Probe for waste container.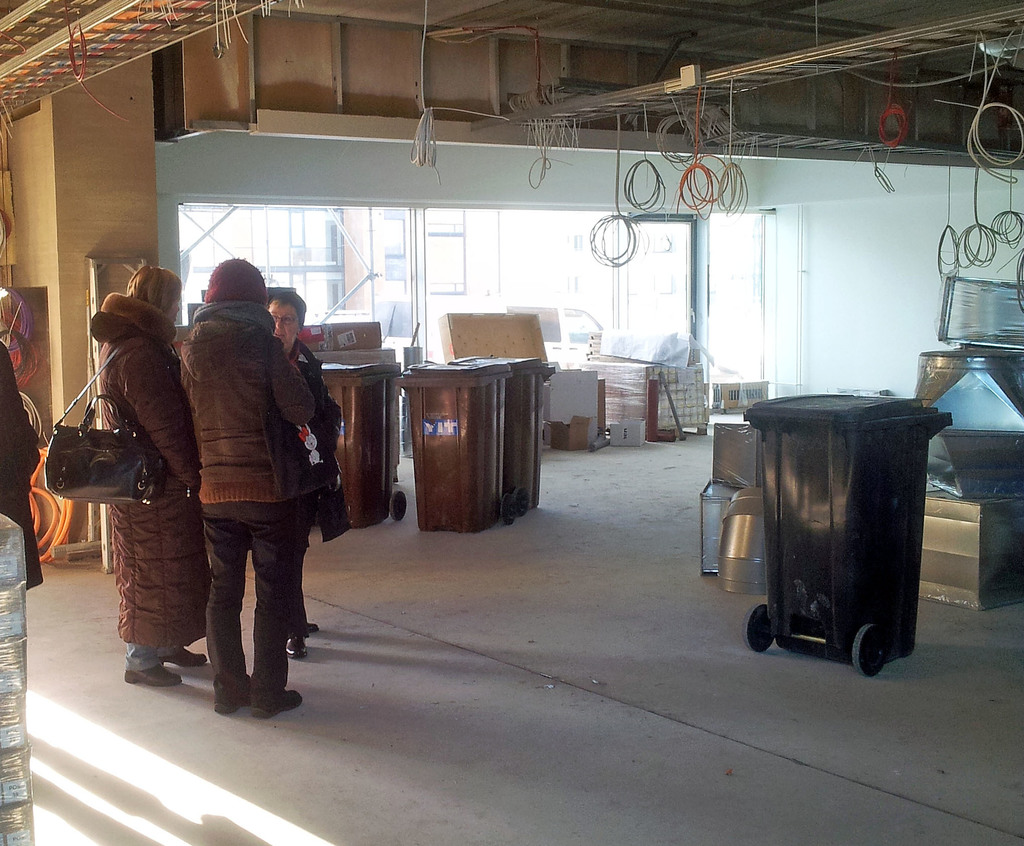
Probe result: <box>457,355,560,525</box>.
